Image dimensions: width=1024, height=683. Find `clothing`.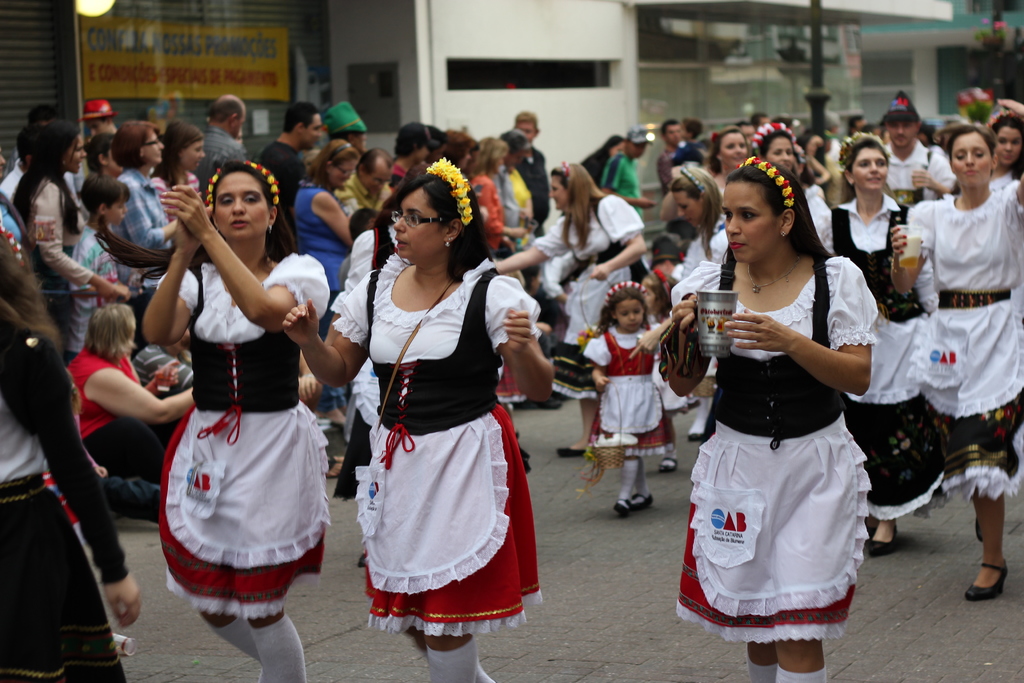
<box>79,360,177,473</box>.
